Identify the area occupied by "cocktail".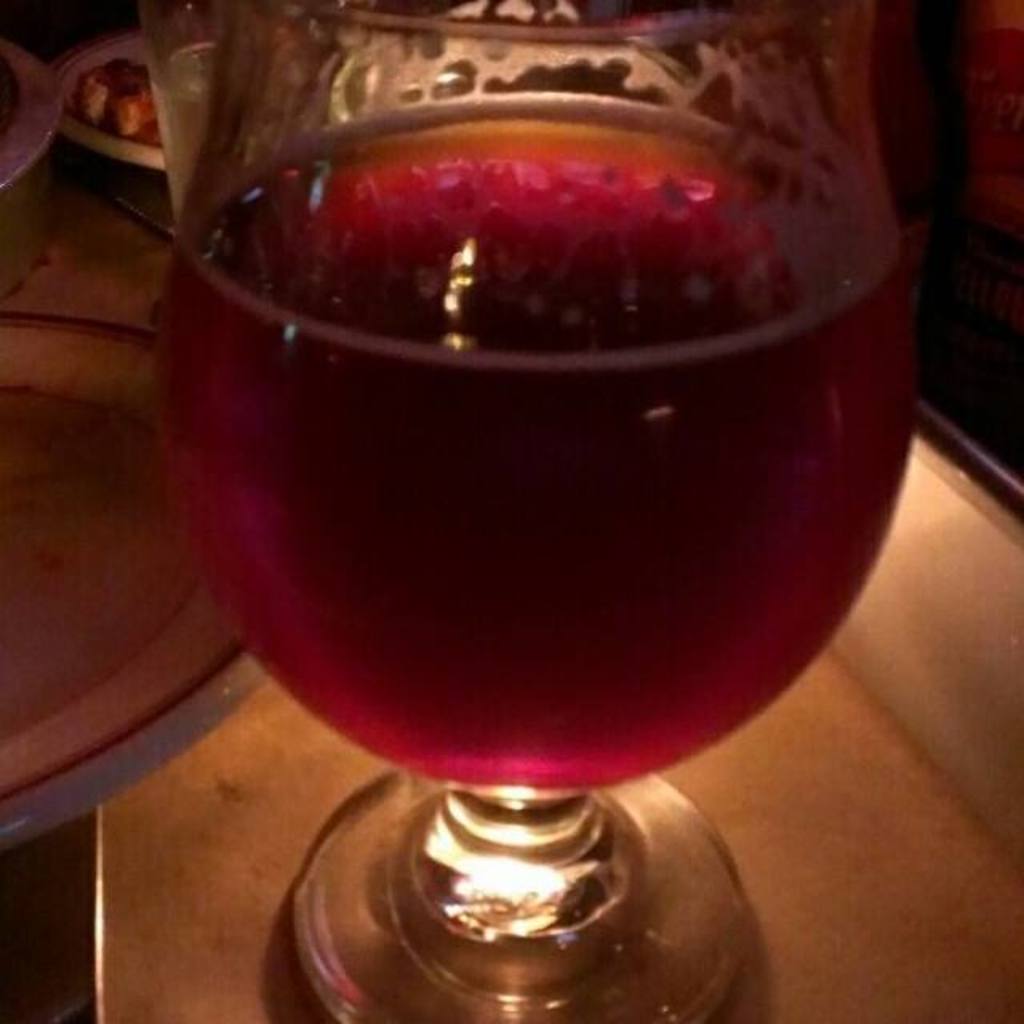
Area: 133 0 954 1003.
